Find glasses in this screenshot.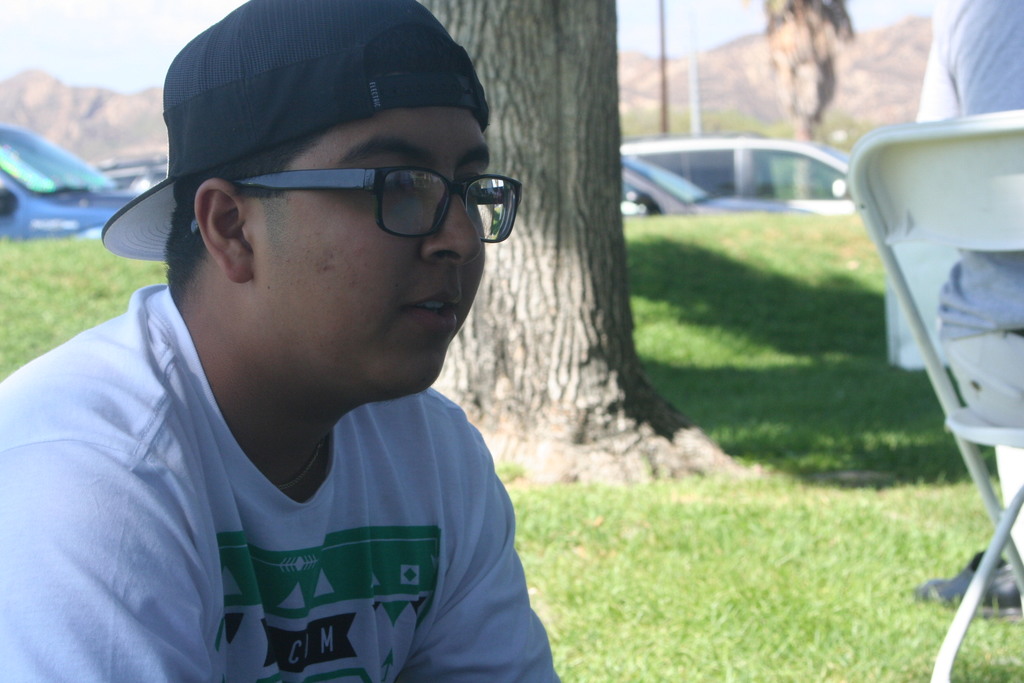
The bounding box for glasses is <region>191, 166, 524, 243</region>.
